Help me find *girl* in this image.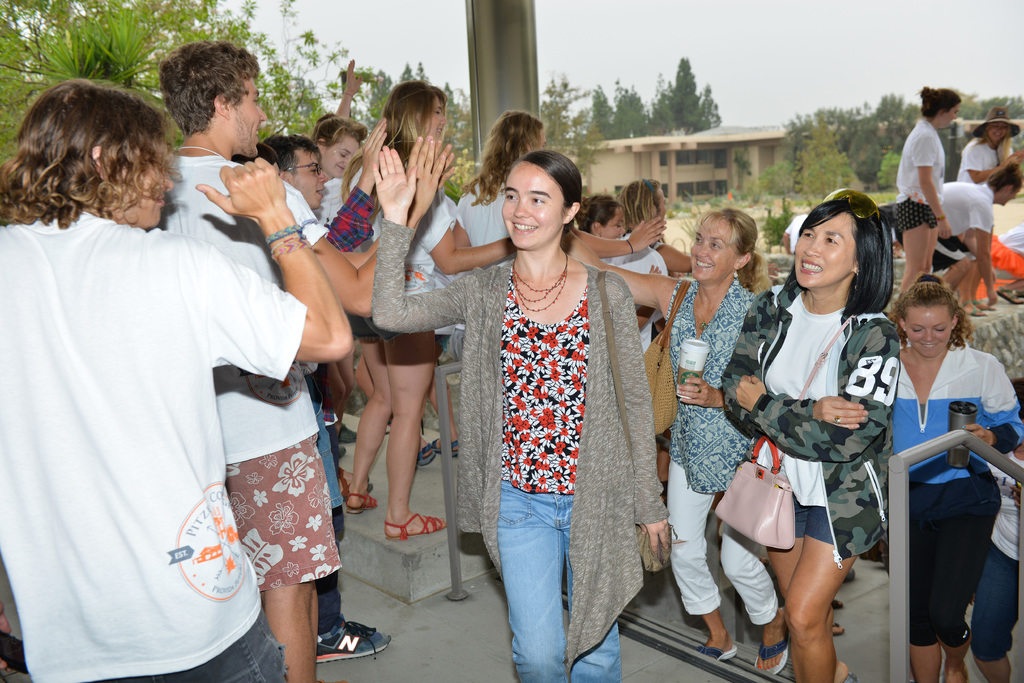
Found it: <box>375,146,666,672</box>.
